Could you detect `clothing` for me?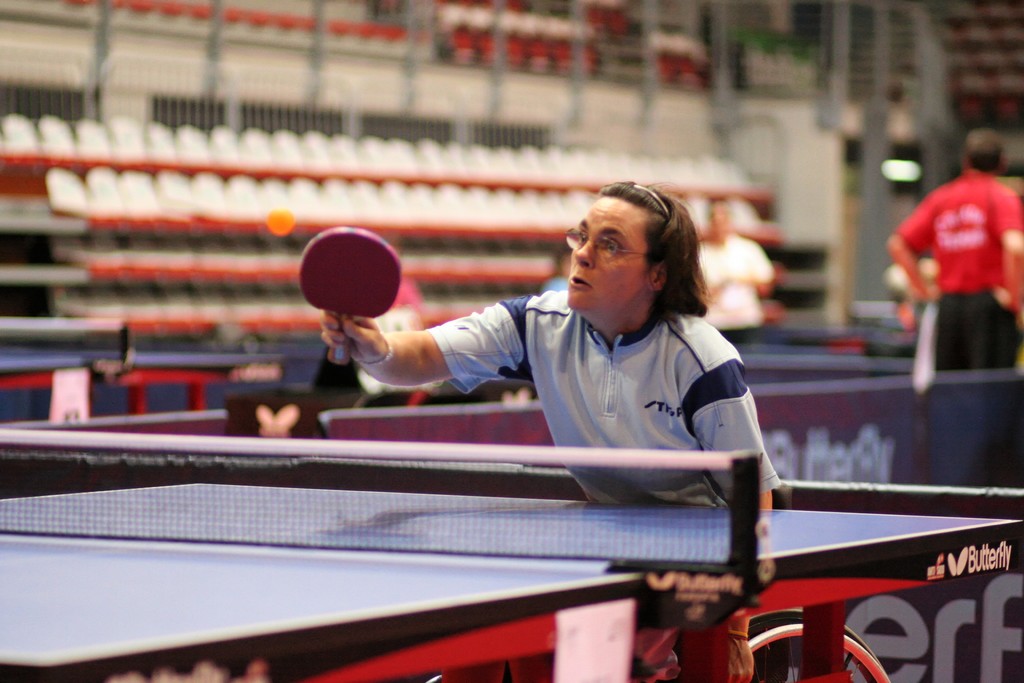
Detection result: {"x1": 692, "y1": 223, "x2": 774, "y2": 331}.
